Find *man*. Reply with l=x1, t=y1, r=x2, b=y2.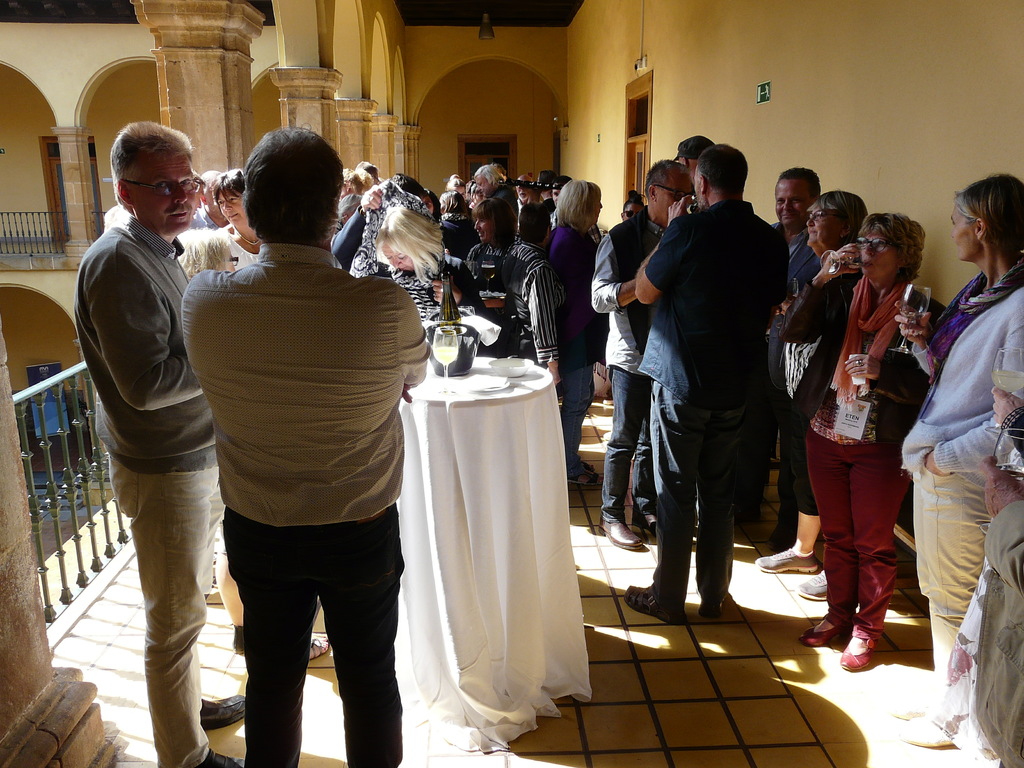
l=551, t=175, r=575, b=208.
